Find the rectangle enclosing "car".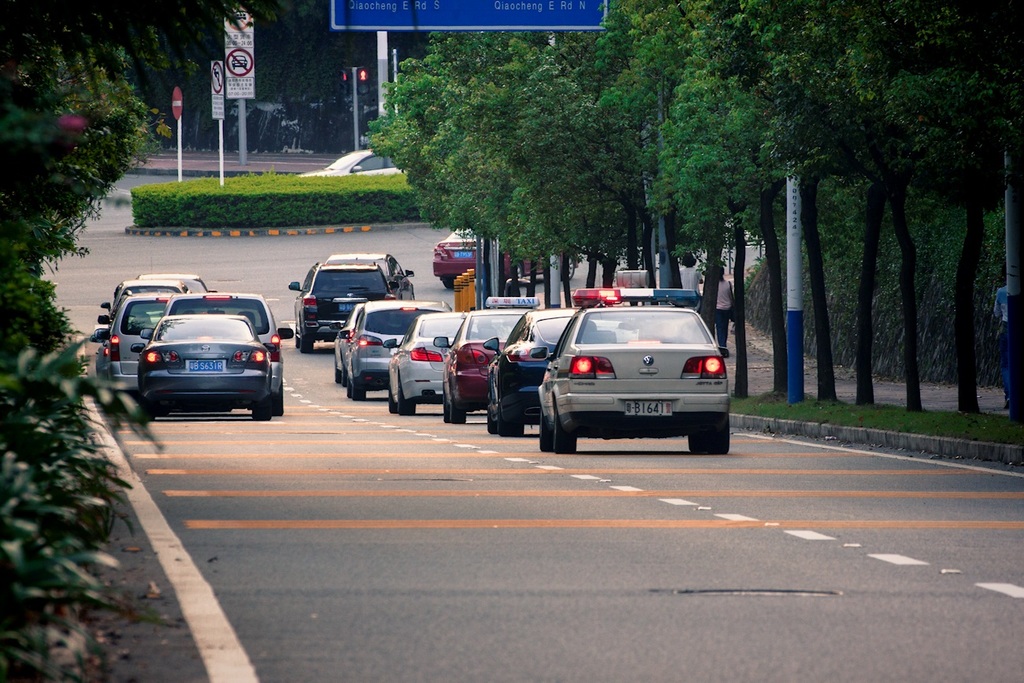
x1=384, y1=310, x2=489, y2=419.
